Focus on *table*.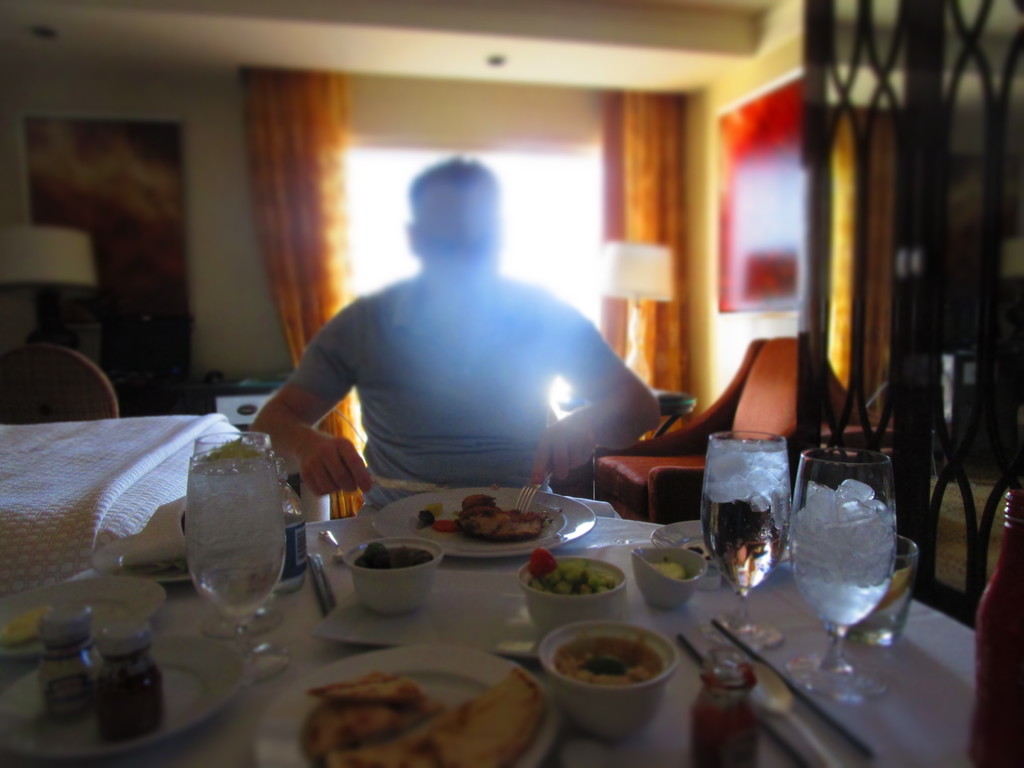
Focused at 207/372/296/434.
